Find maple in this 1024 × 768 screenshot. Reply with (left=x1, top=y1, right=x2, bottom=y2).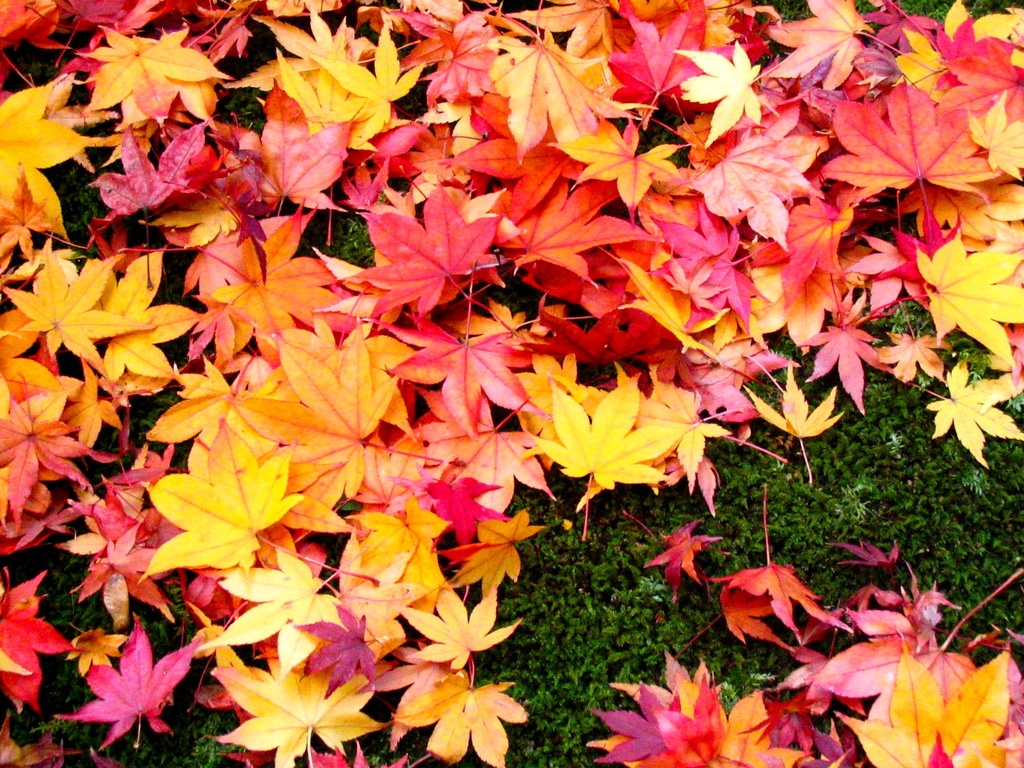
(left=621, top=540, right=735, bottom=611).
